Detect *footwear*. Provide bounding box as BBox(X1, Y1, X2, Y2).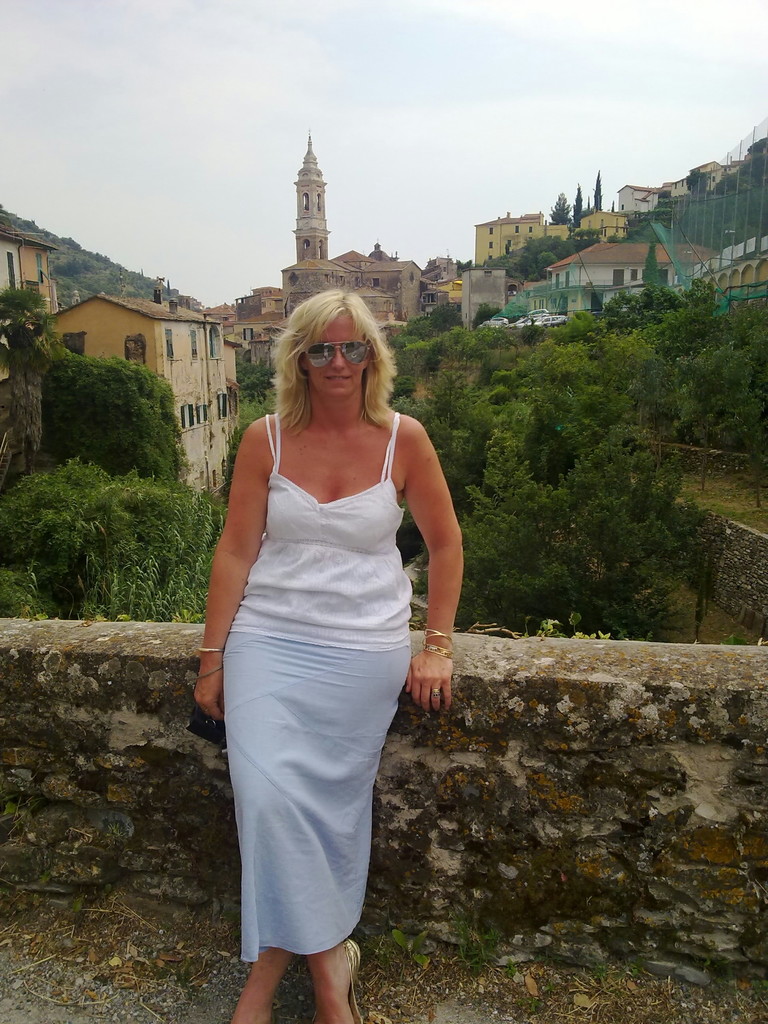
BBox(332, 938, 374, 1023).
